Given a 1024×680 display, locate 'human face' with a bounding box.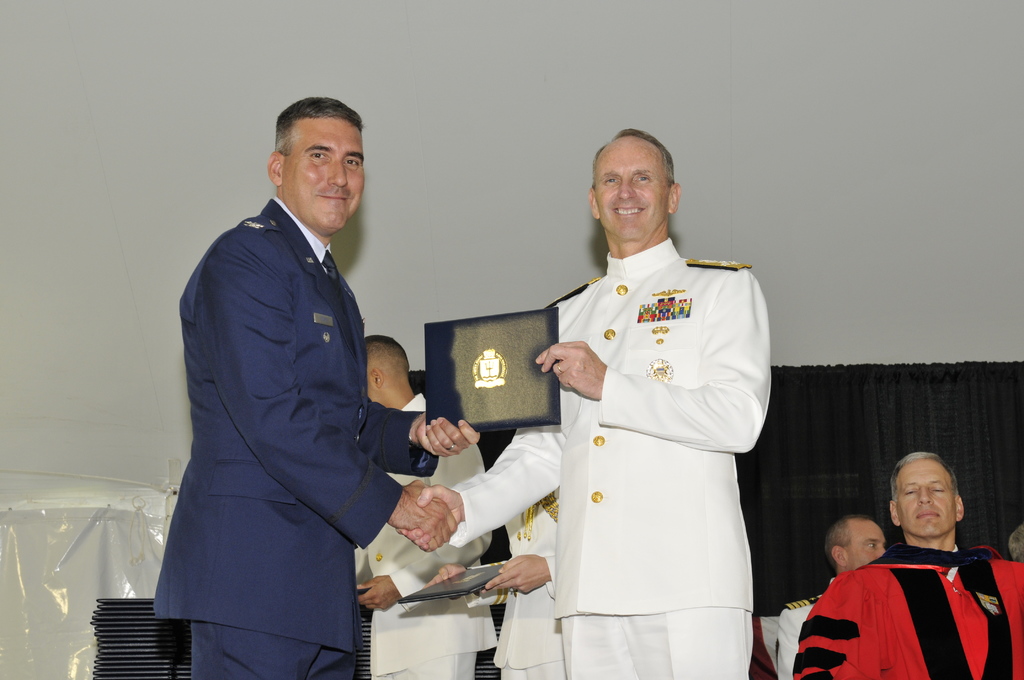
Located: region(899, 460, 956, 541).
